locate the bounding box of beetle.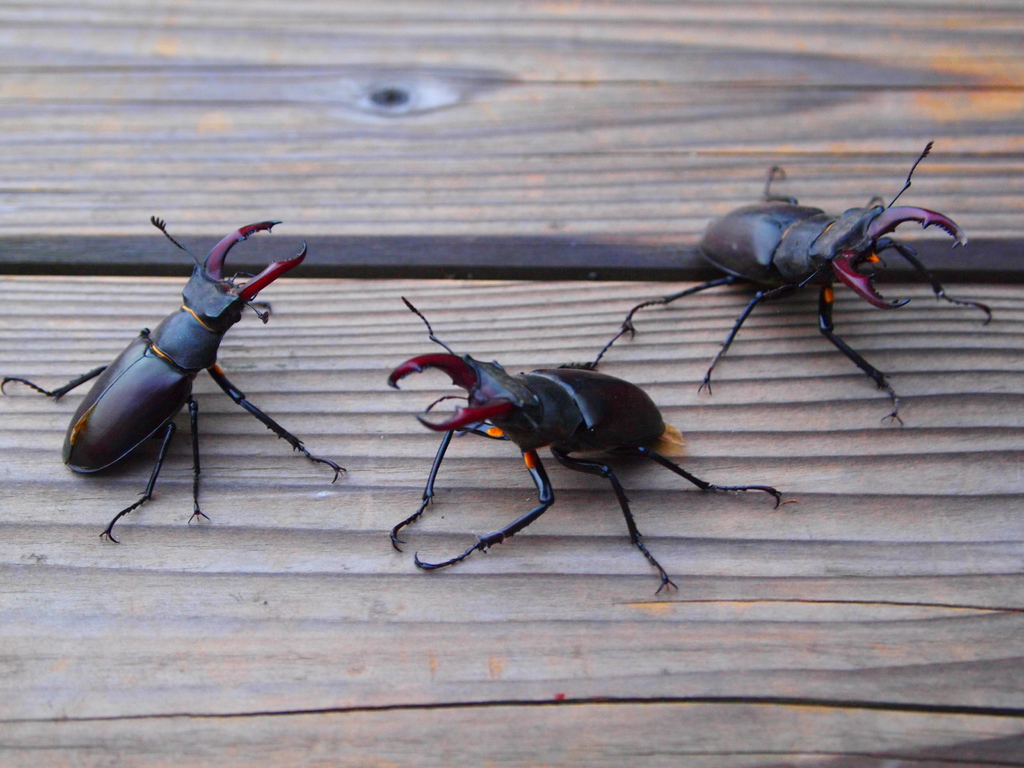
Bounding box: (x1=619, y1=140, x2=993, y2=422).
